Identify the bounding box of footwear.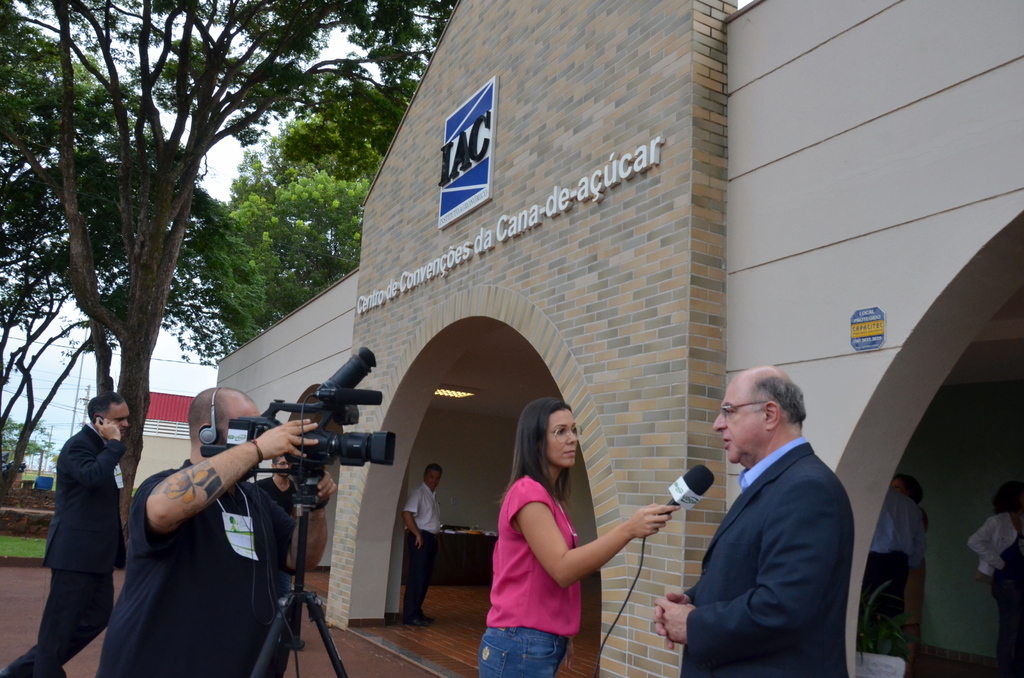
408/616/430/626.
